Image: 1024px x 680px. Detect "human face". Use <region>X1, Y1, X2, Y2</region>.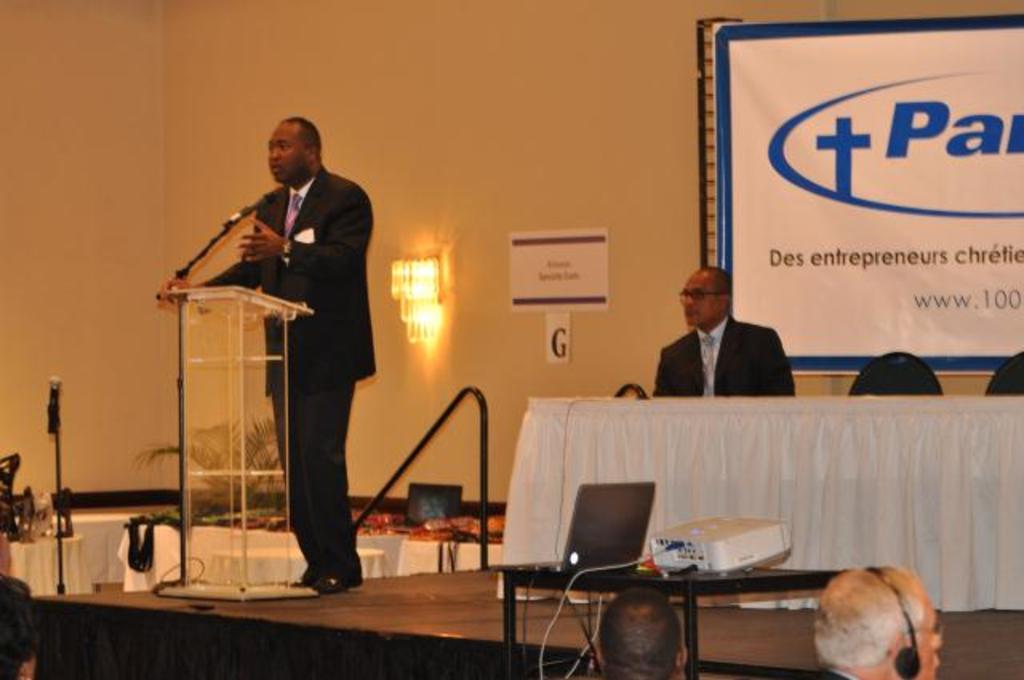
<region>266, 125, 309, 186</region>.
